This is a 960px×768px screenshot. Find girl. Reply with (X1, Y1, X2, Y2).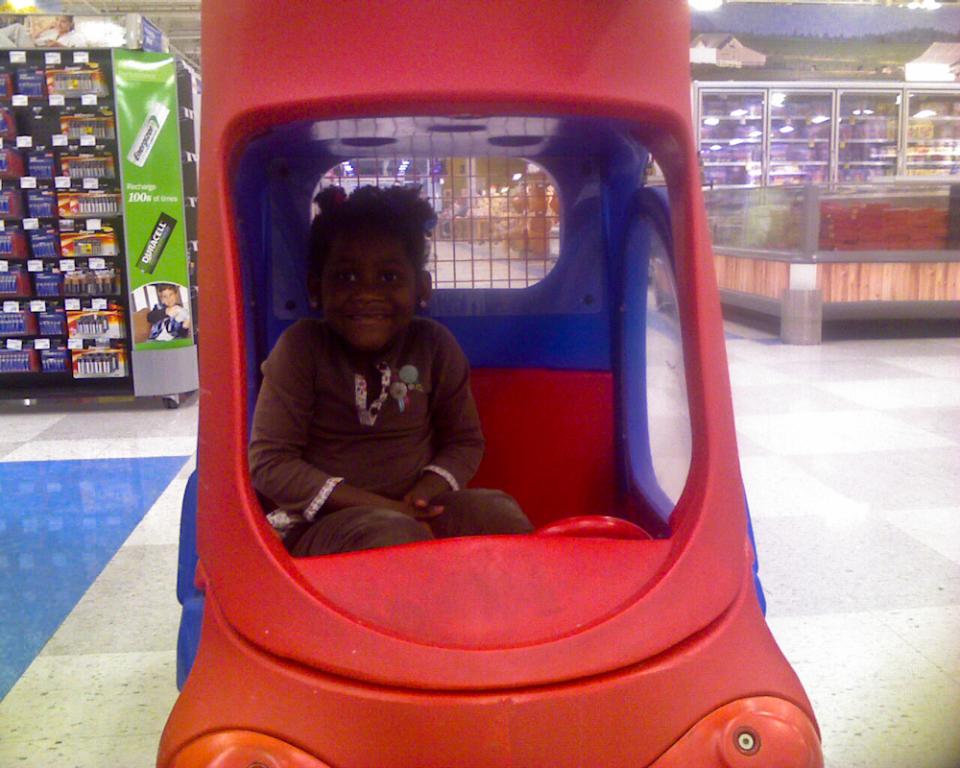
(243, 183, 535, 546).
